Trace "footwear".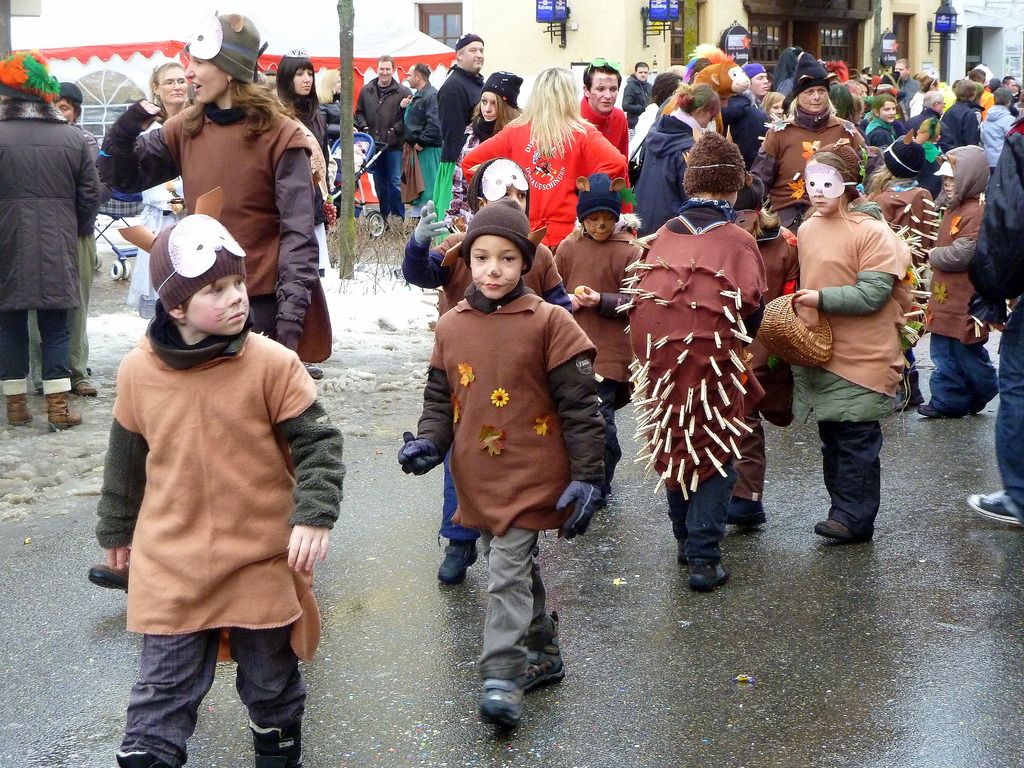
Traced to [964,492,1021,524].
